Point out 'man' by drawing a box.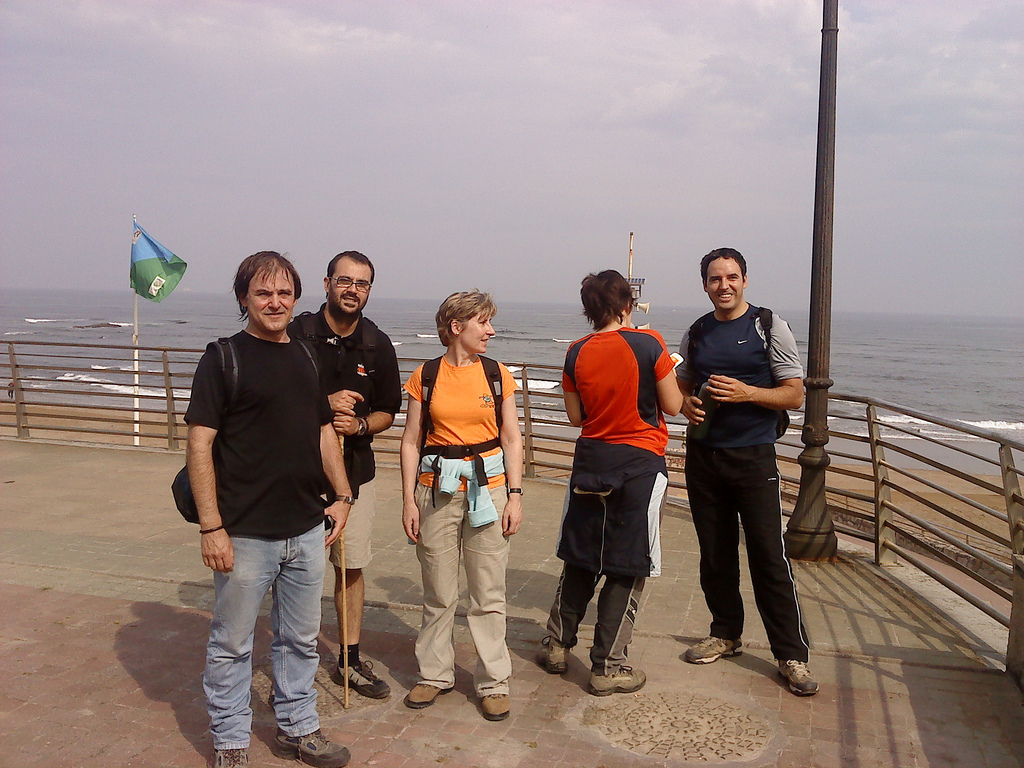
box(186, 251, 354, 767).
